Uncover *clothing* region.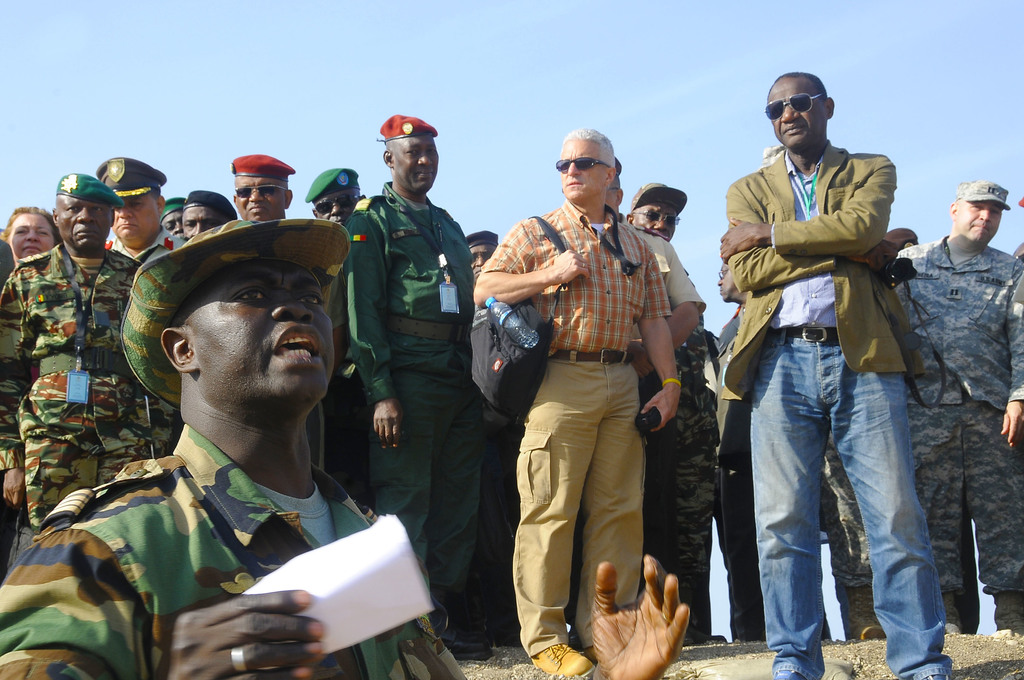
Uncovered: (left=884, top=233, right=1023, bottom=602).
